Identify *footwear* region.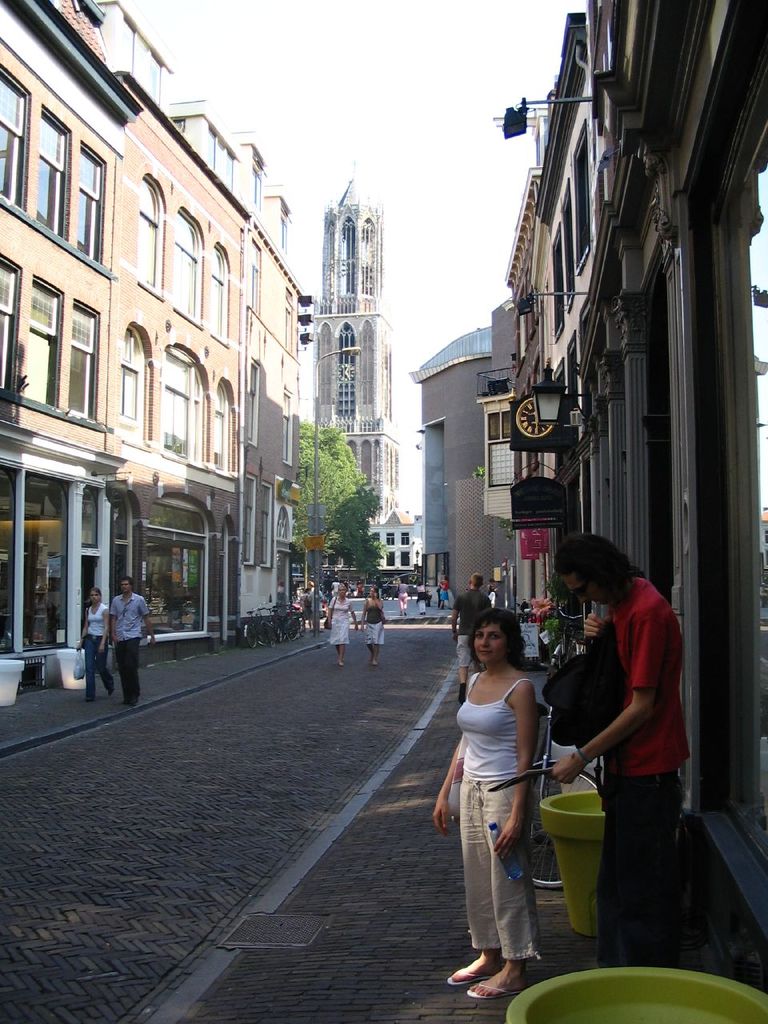
Region: crop(466, 983, 508, 997).
